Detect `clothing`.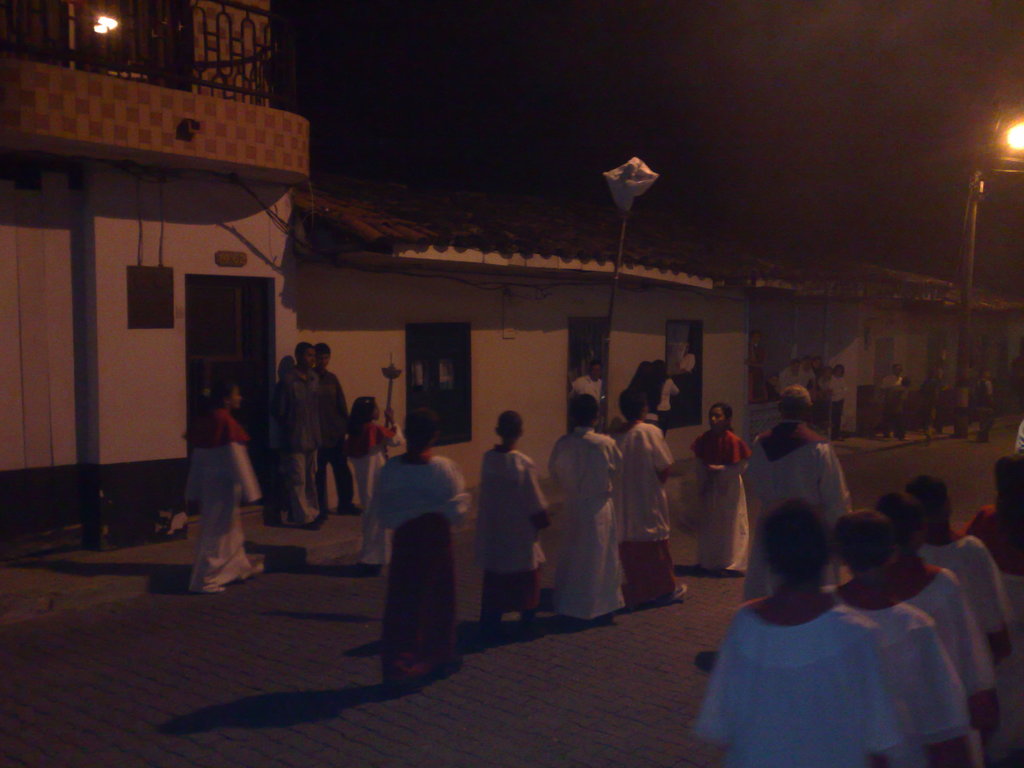
Detected at l=748, t=416, r=858, b=600.
